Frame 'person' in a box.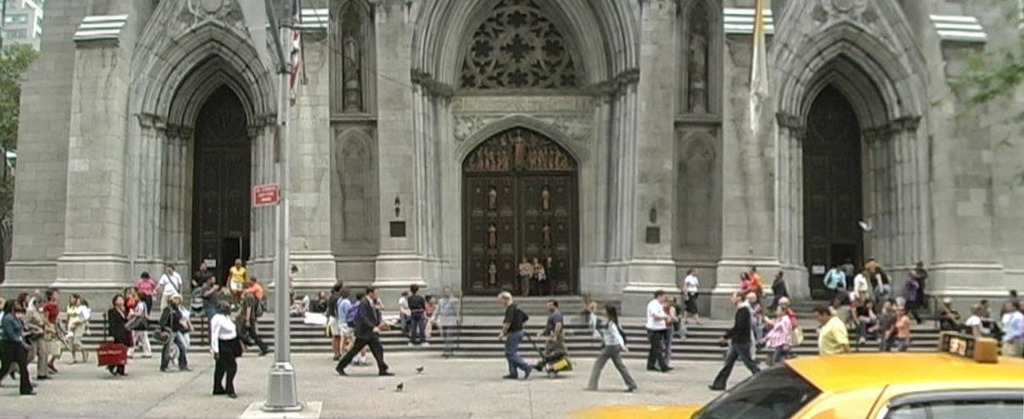
BBox(210, 292, 242, 401).
